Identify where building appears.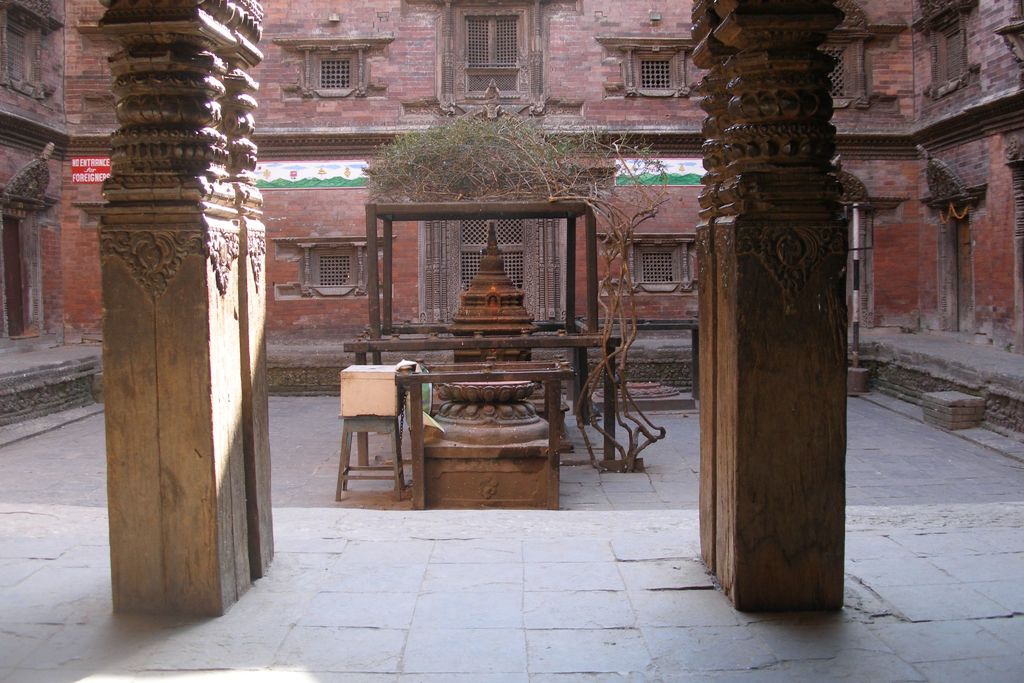
Appears at 0/0/1023/682.
